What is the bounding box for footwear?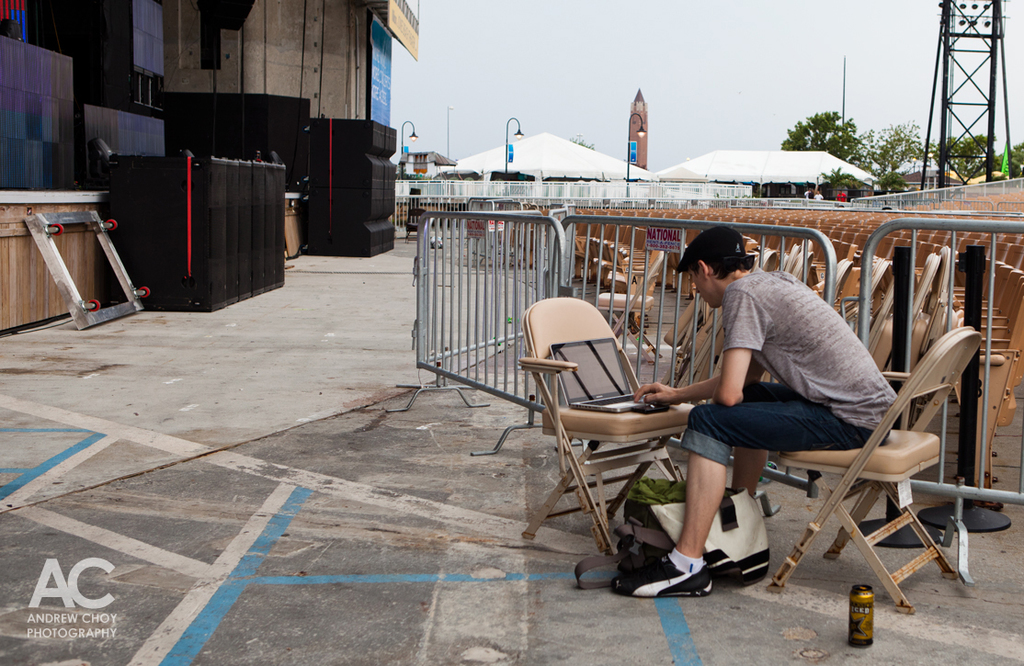
[611,550,712,599].
